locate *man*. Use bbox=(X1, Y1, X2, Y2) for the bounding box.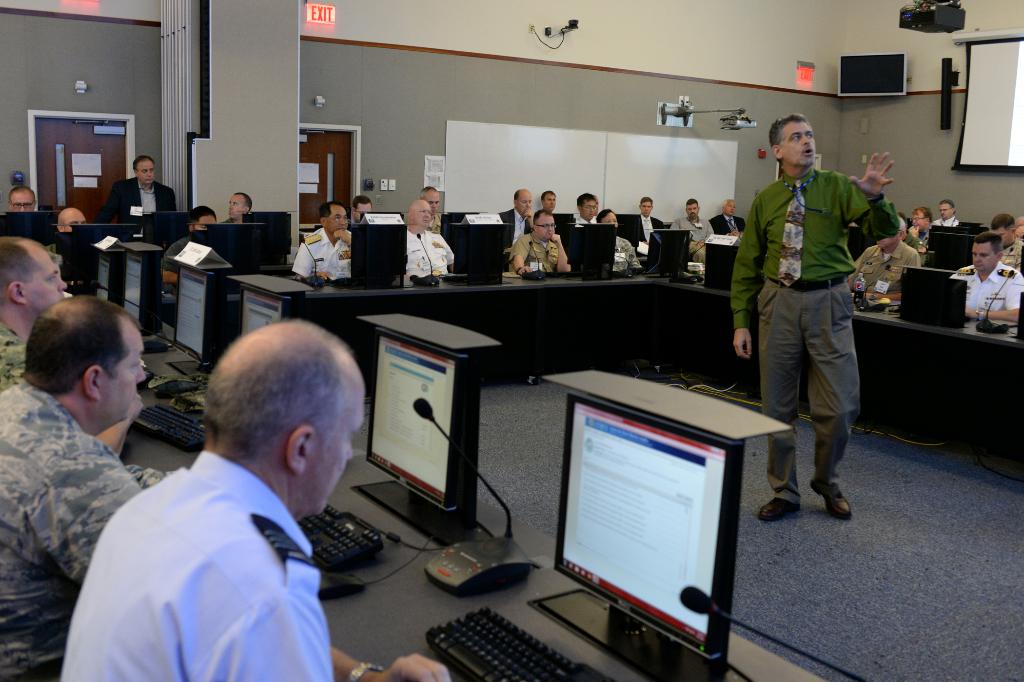
bbox=(502, 211, 572, 276).
